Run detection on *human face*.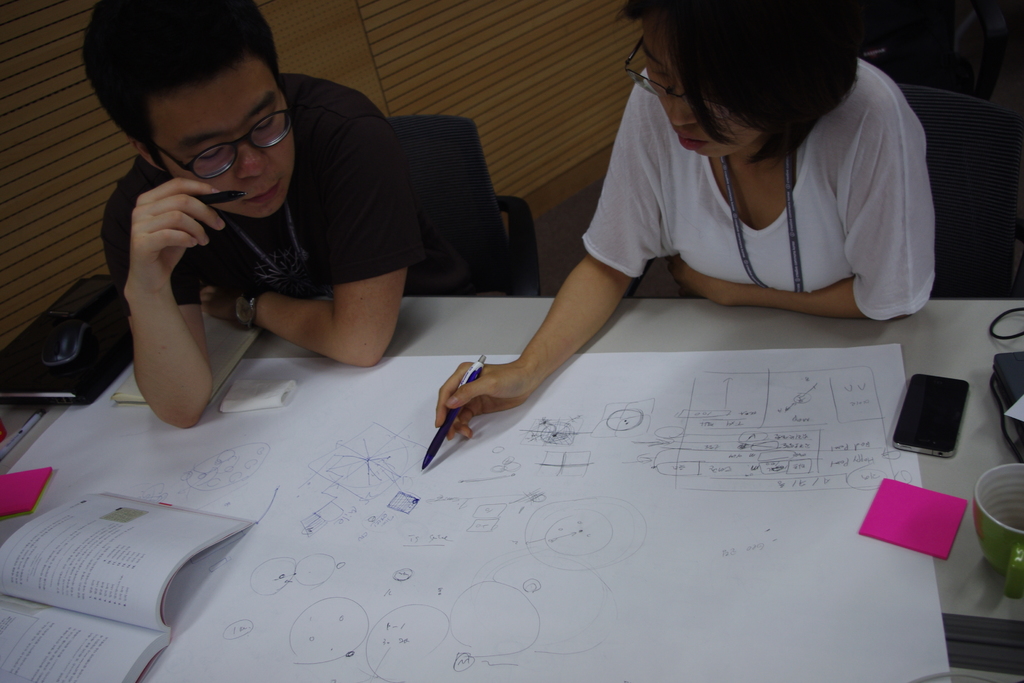
Result: 631,18,762,165.
